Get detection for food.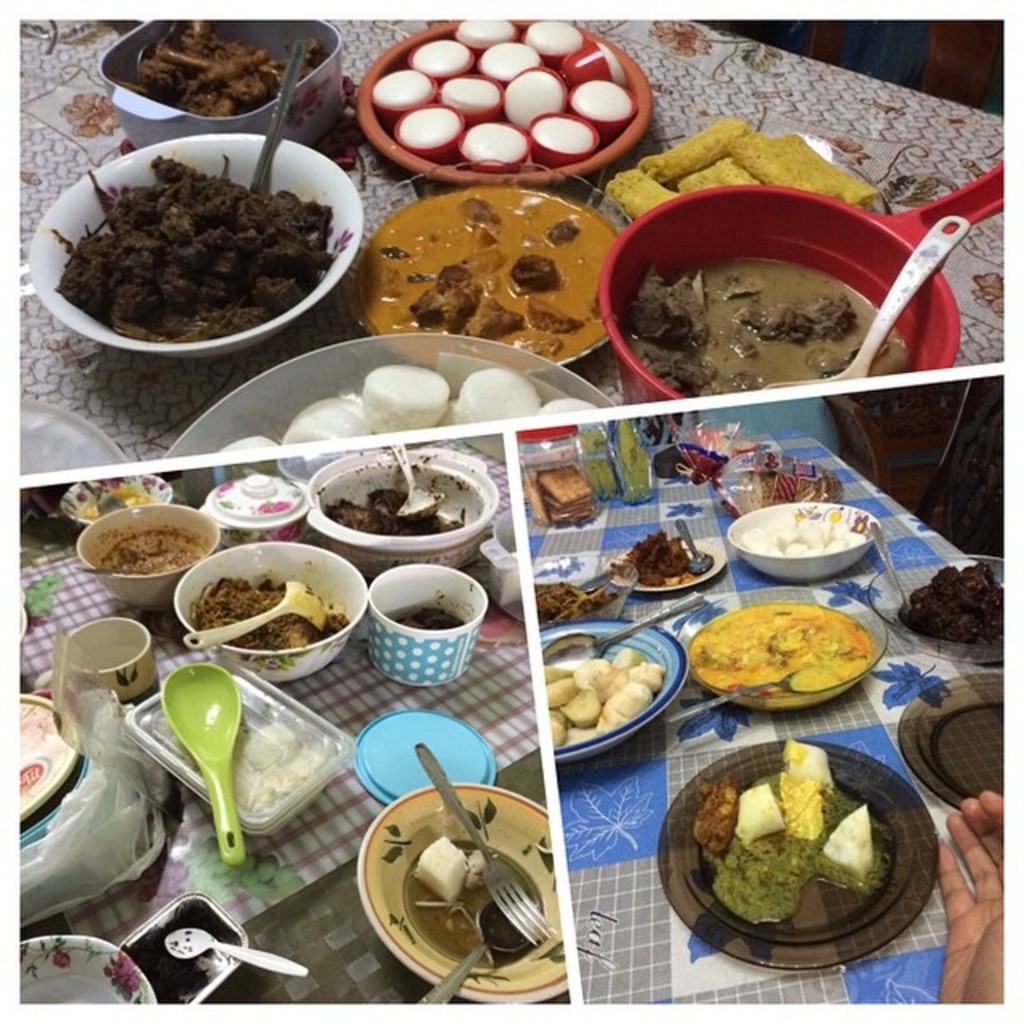
Detection: bbox=(406, 34, 472, 77).
